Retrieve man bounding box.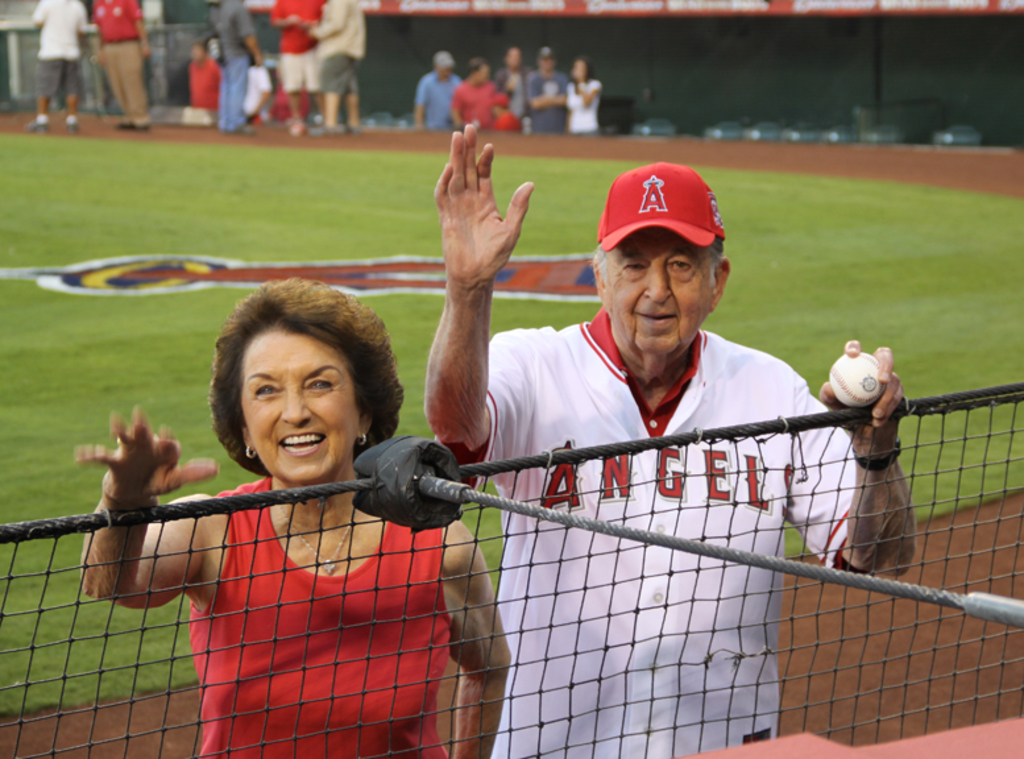
Bounding box: bbox=[461, 144, 847, 738].
